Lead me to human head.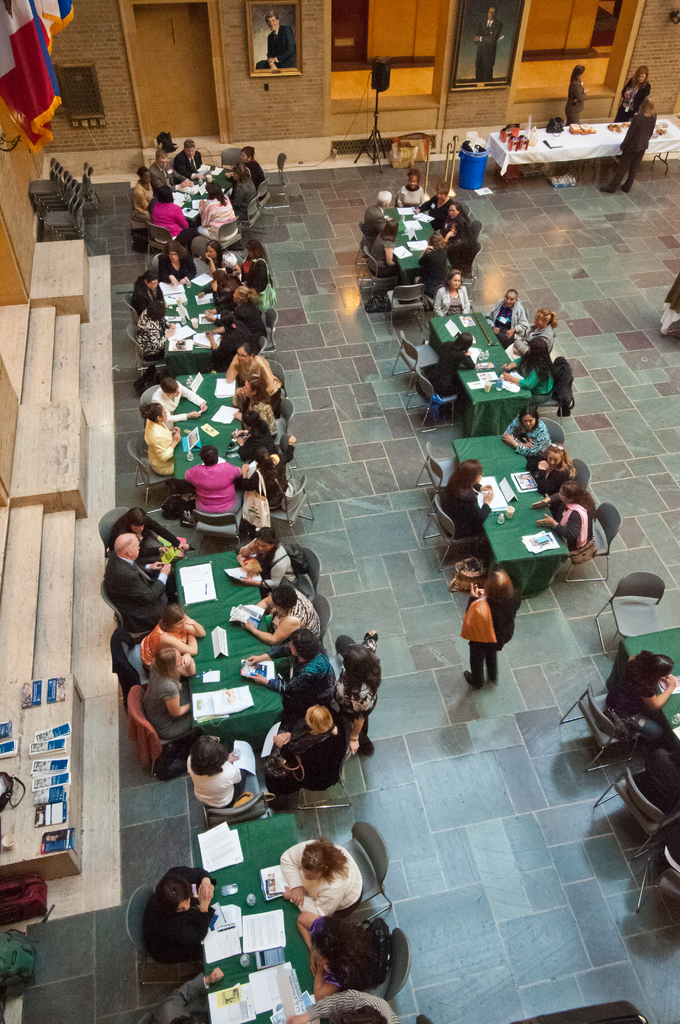
Lead to <region>252, 447, 270, 465</region>.
